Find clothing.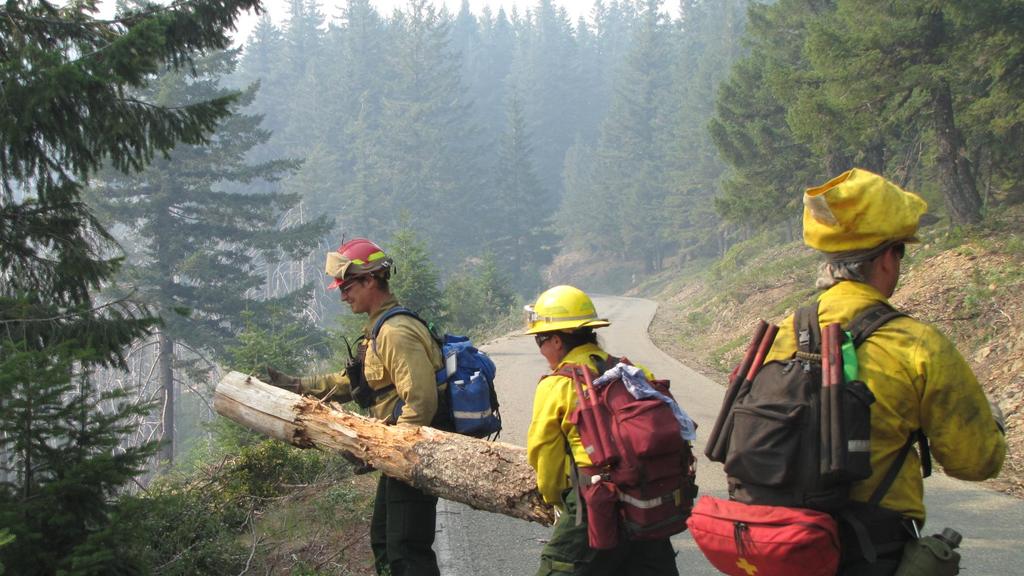
716, 234, 1009, 548.
